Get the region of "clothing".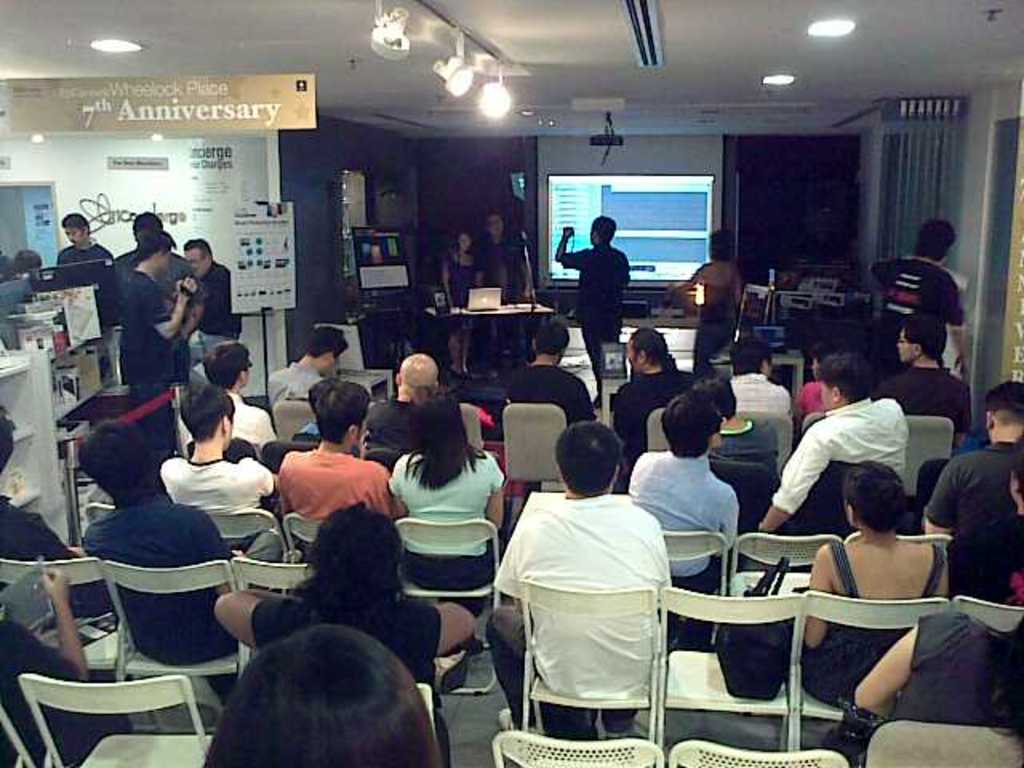
<box>107,251,141,322</box>.
